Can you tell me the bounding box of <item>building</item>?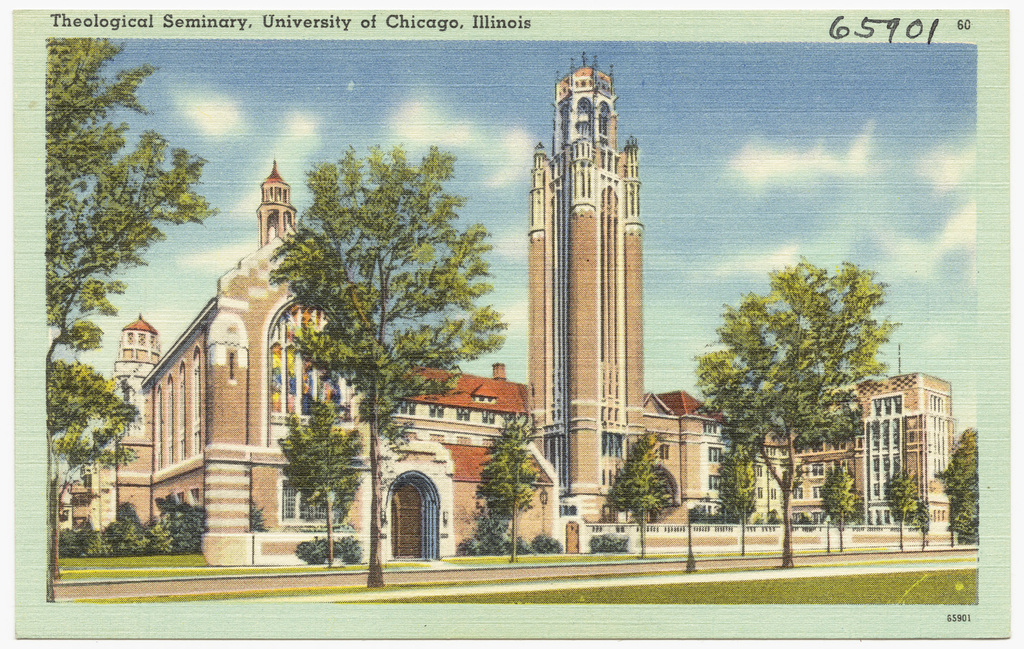
[x1=57, y1=47, x2=792, y2=562].
